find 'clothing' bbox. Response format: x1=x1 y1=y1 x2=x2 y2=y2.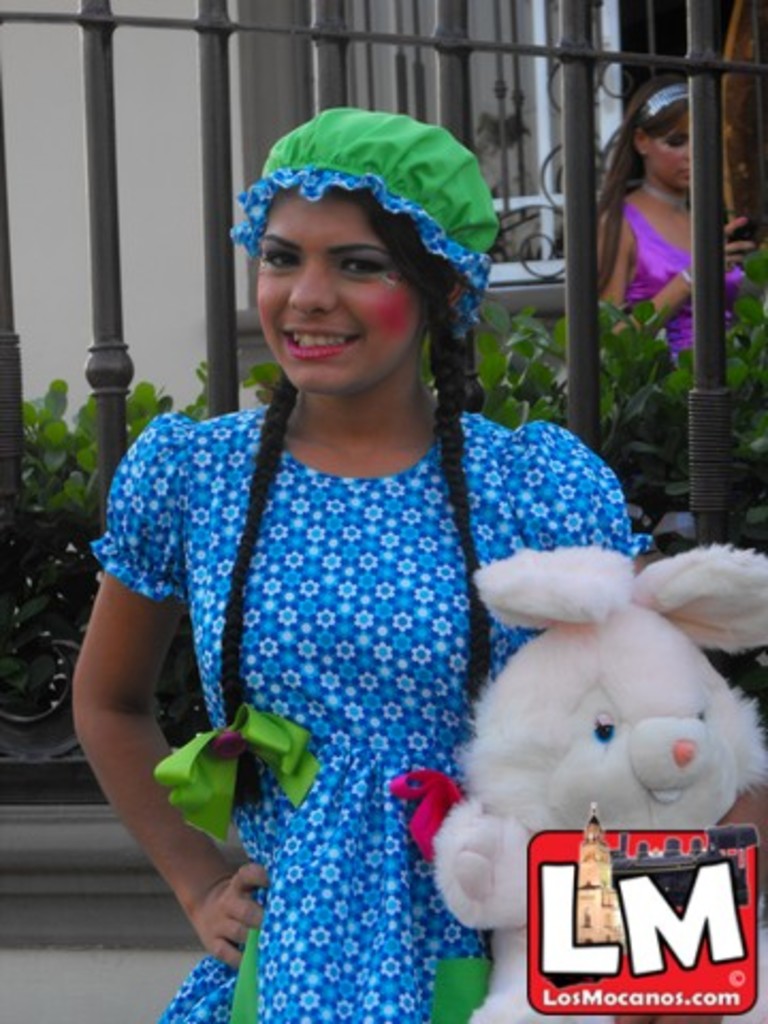
x1=100 y1=292 x2=666 y2=1005.
